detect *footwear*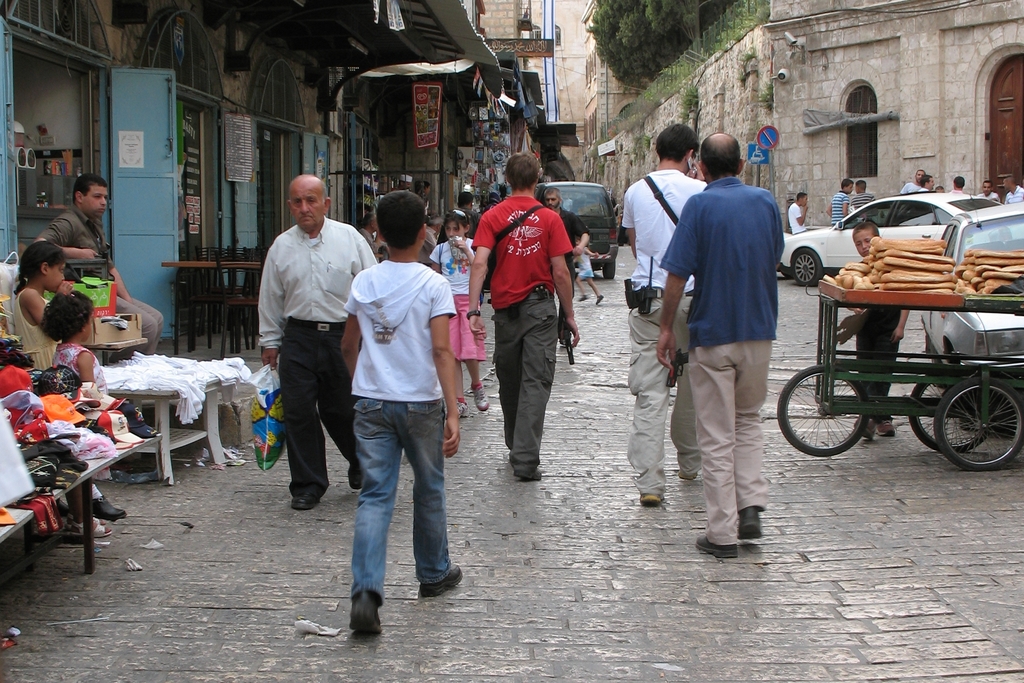
bbox=[292, 490, 328, 510]
